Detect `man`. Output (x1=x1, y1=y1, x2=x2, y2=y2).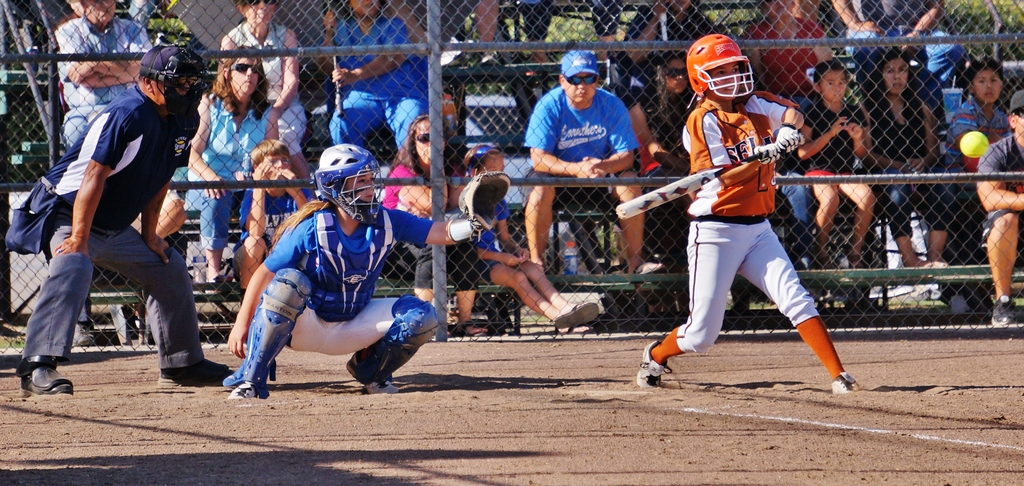
(x1=13, y1=47, x2=232, y2=393).
